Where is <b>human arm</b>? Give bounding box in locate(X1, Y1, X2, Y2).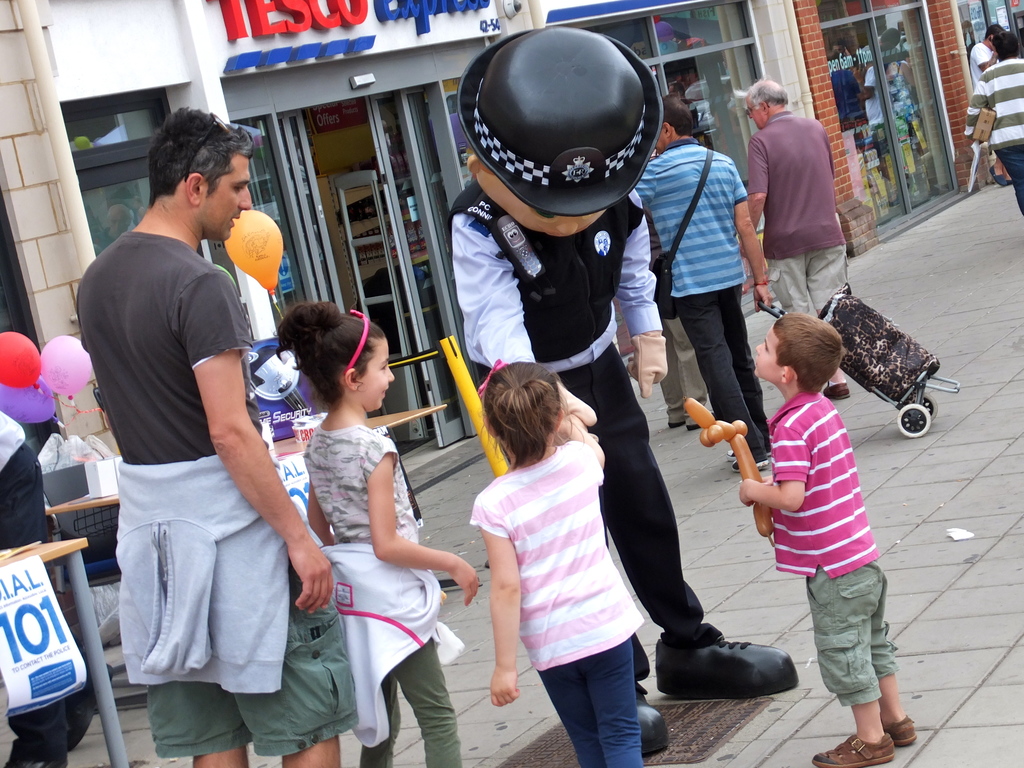
locate(371, 446, 479, 608).
